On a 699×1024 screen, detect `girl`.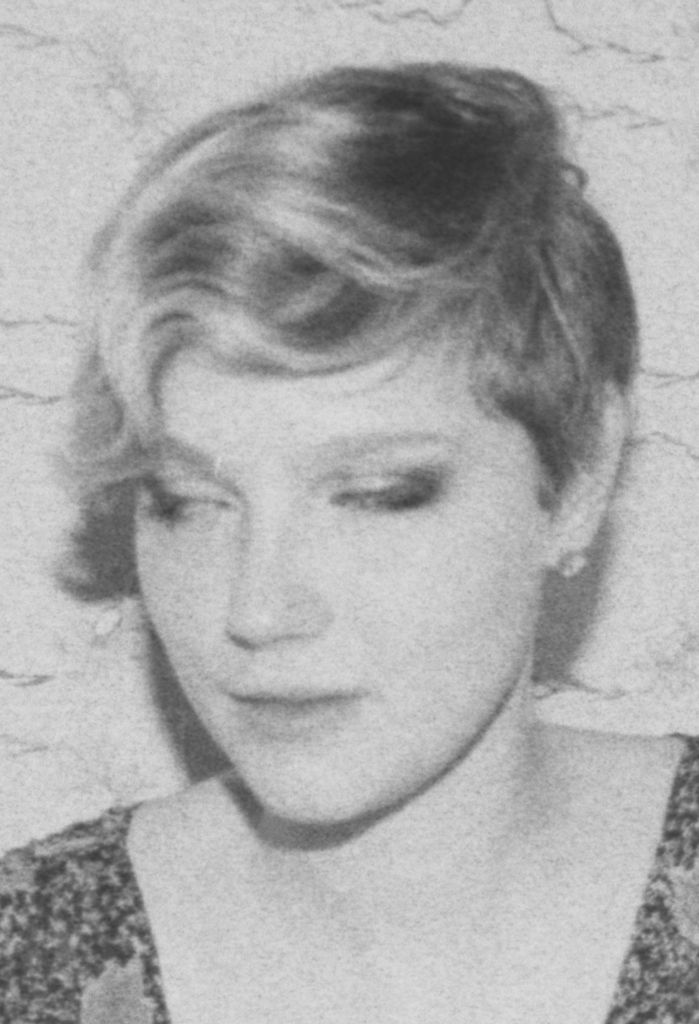
[left=0, top=61, right=698, bottom=1023].
